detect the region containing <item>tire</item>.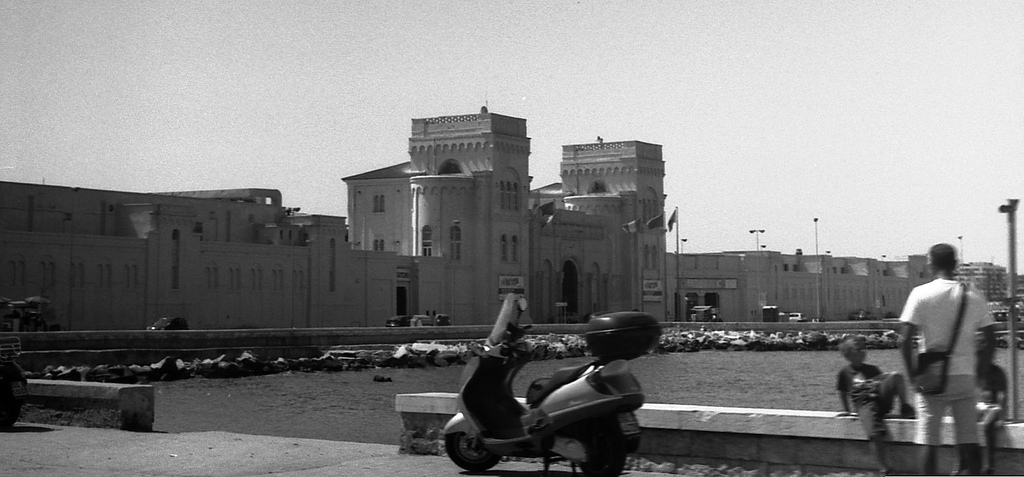
locate(0, 385, 19, 430).
